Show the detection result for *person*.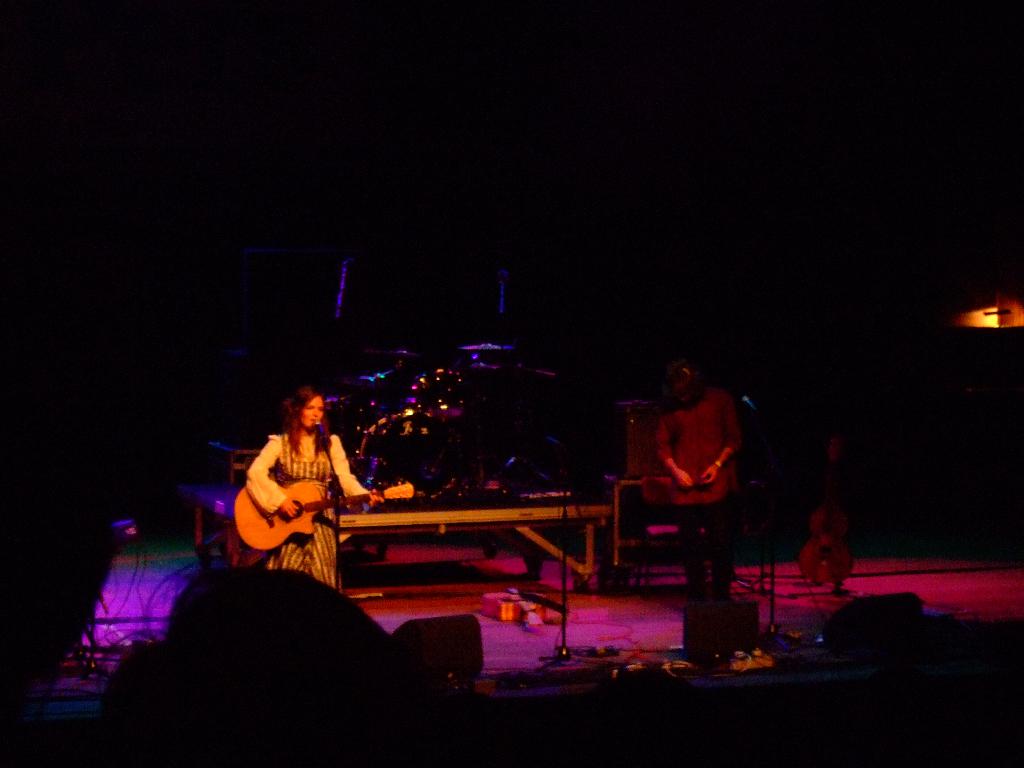
<box>650,358,748,604</box>.
